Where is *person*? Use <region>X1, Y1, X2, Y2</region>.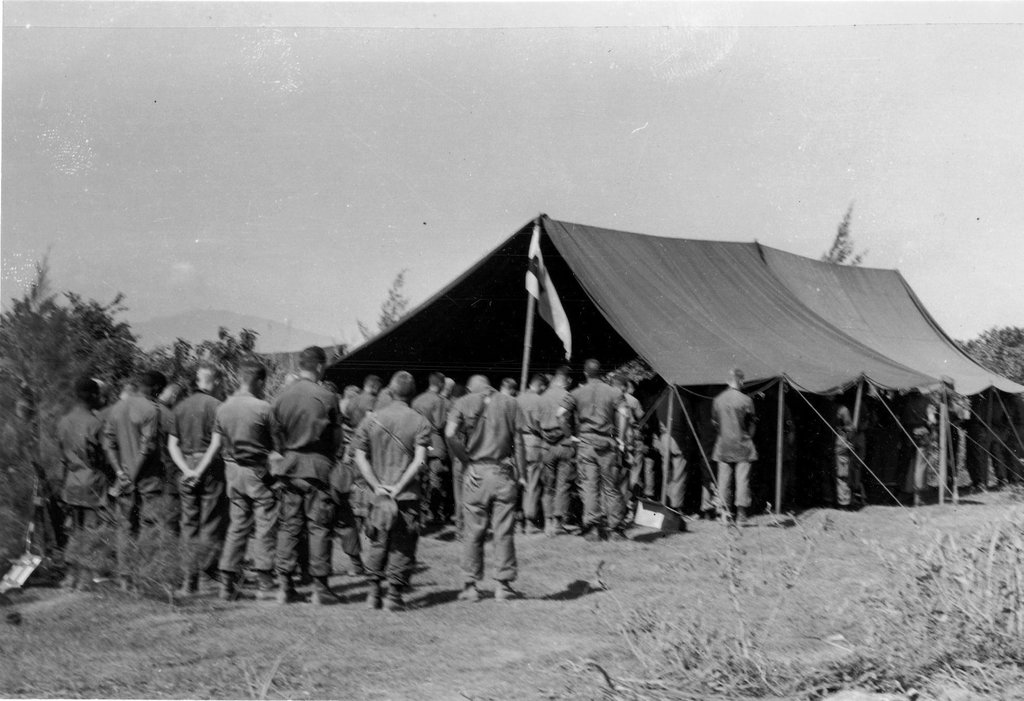
<region>103, 366, 164, 588</region>.
